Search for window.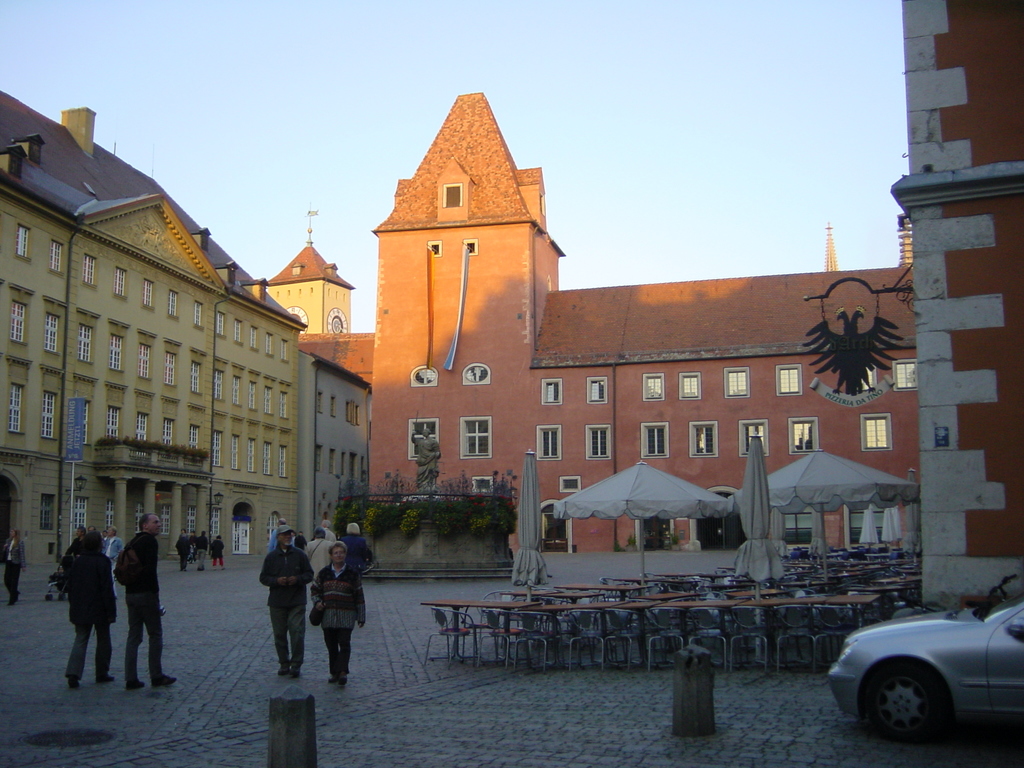
Found at {"x1": 541, "y1": 378, "x2": 564, "y2": 403}.
